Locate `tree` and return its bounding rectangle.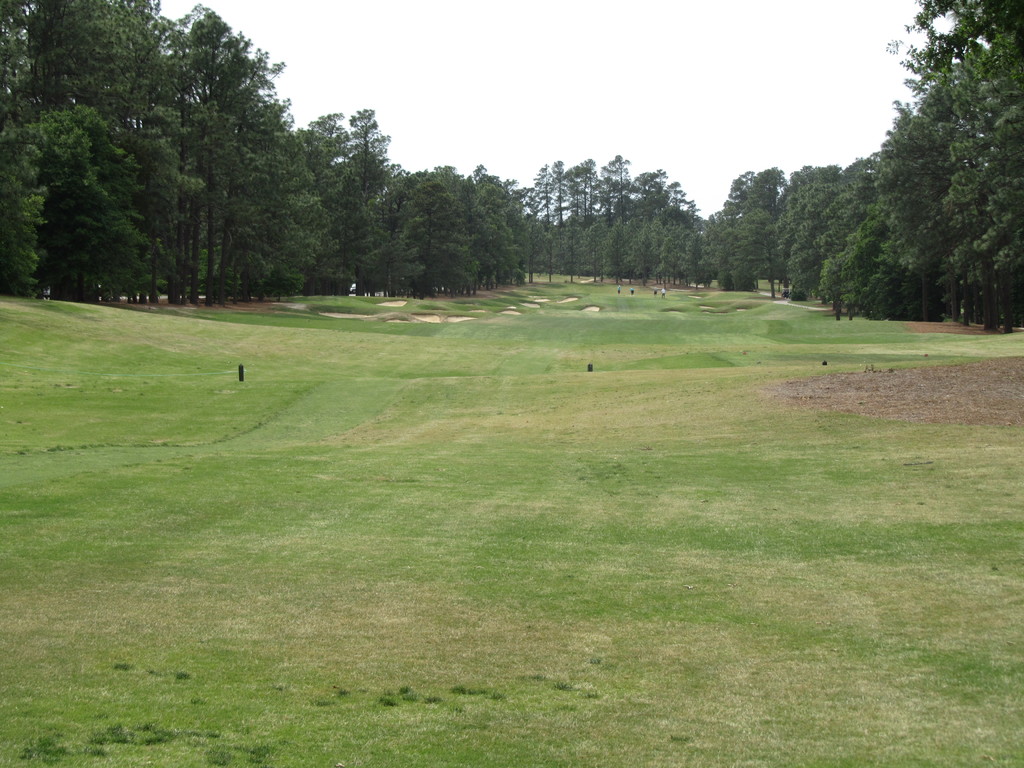
(689,233,704,278).
